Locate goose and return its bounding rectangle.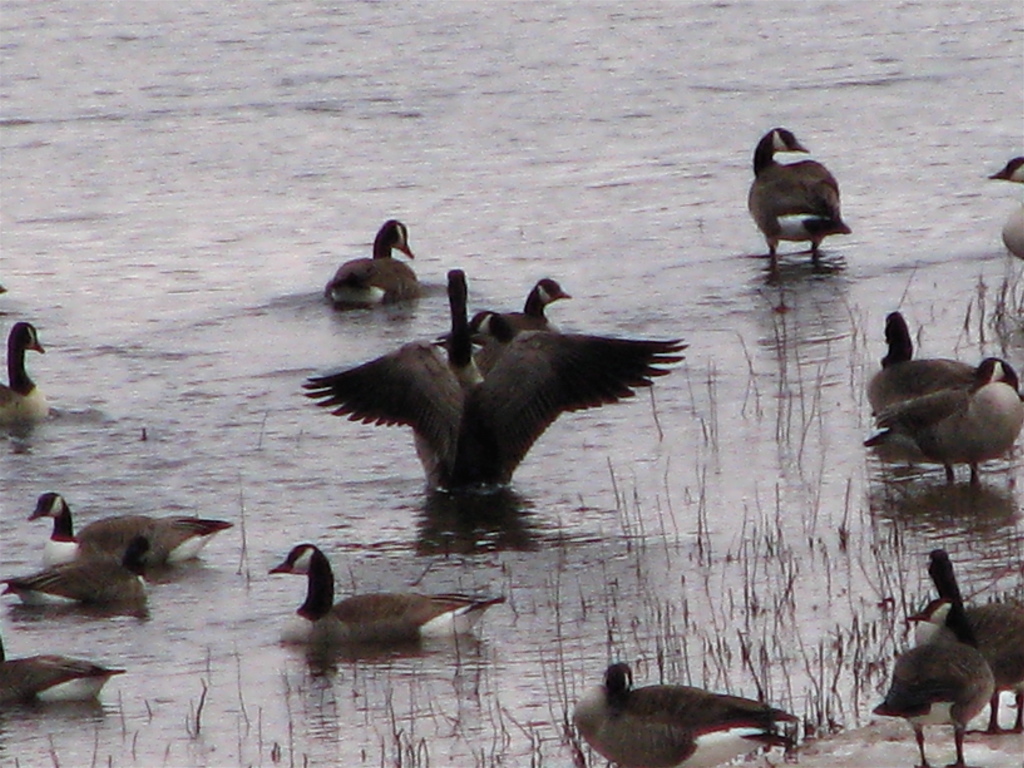
left=485, top=280, right=569, bottom=340.
